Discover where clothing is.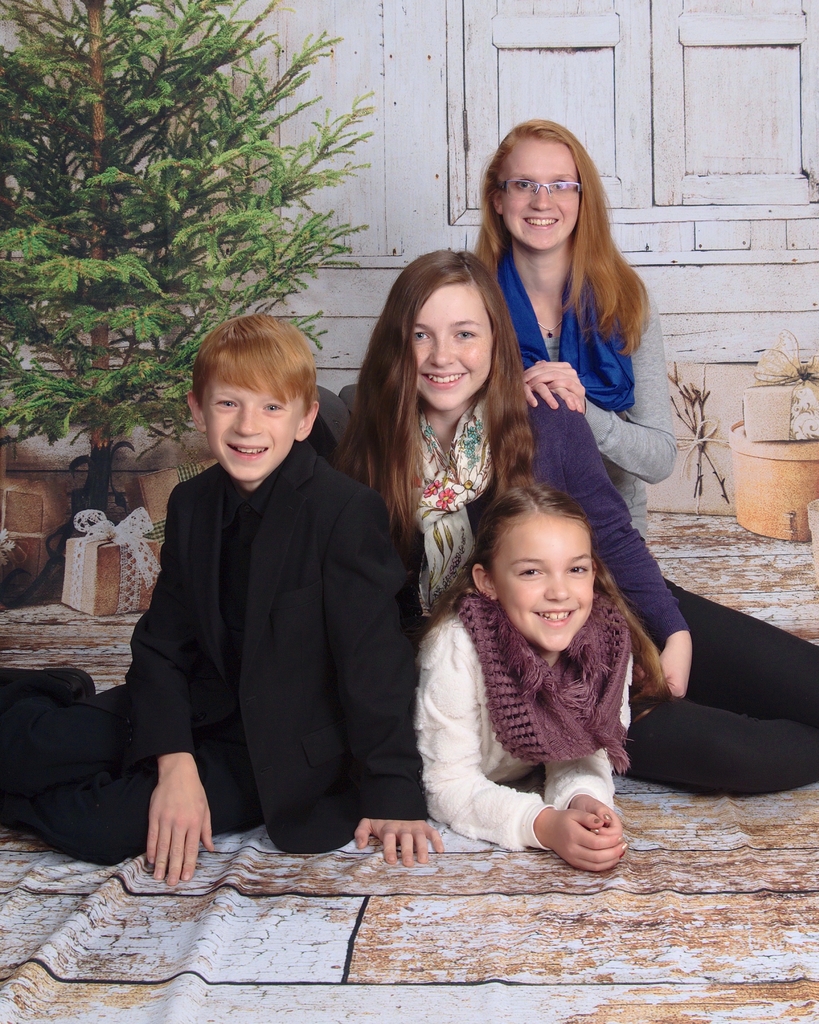
Discovered at (491,243,674,547).
